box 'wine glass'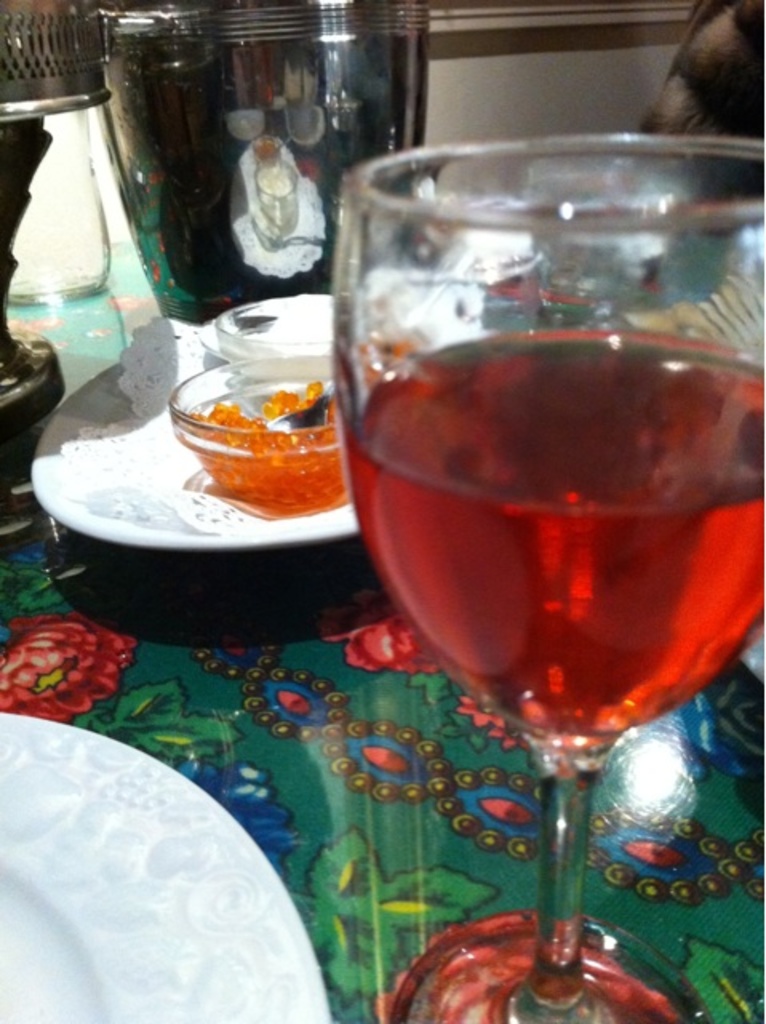
<box>333,131,764,1022</box>
